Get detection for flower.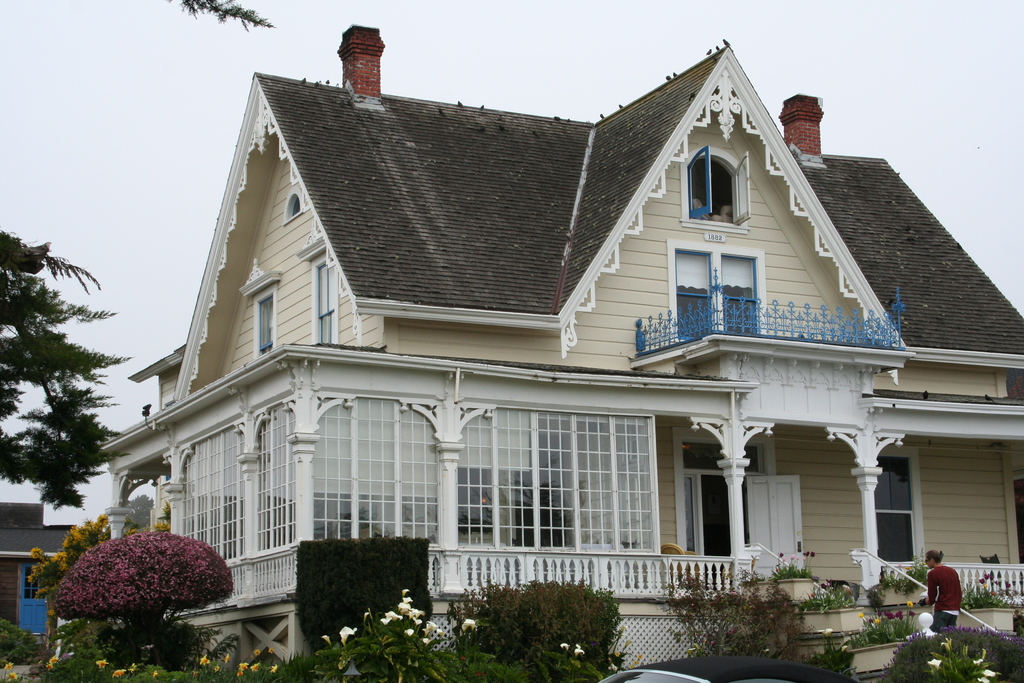
Detection: (left=321, top=636, right=332, bottom=646).
